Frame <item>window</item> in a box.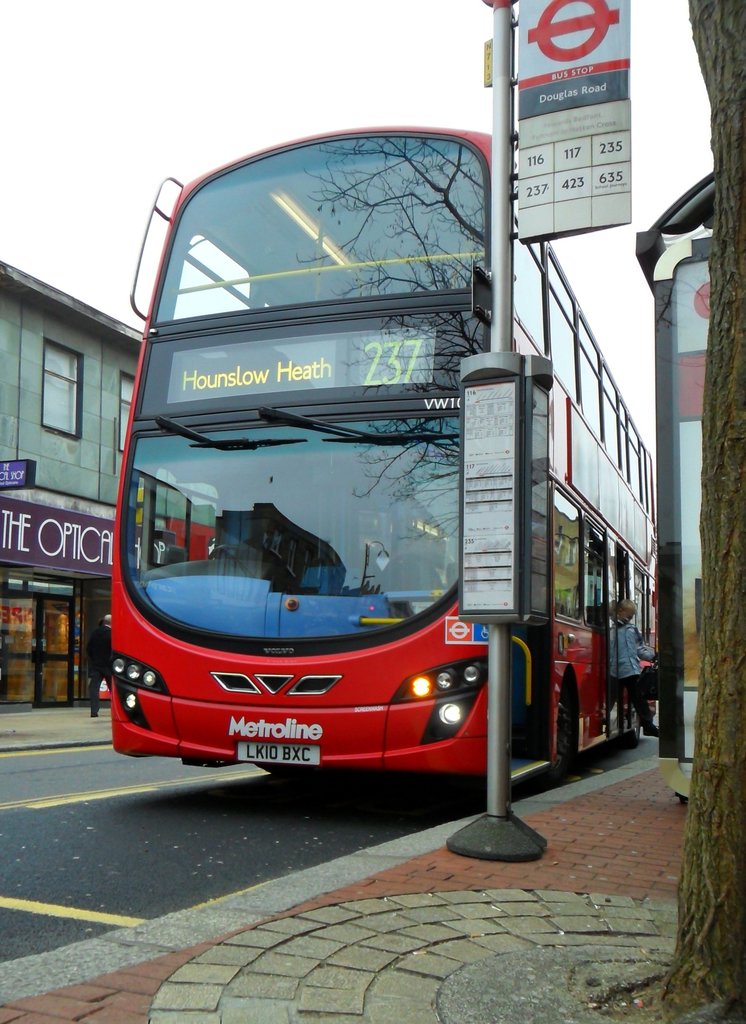
select_region(40, 339, 87, 438).
